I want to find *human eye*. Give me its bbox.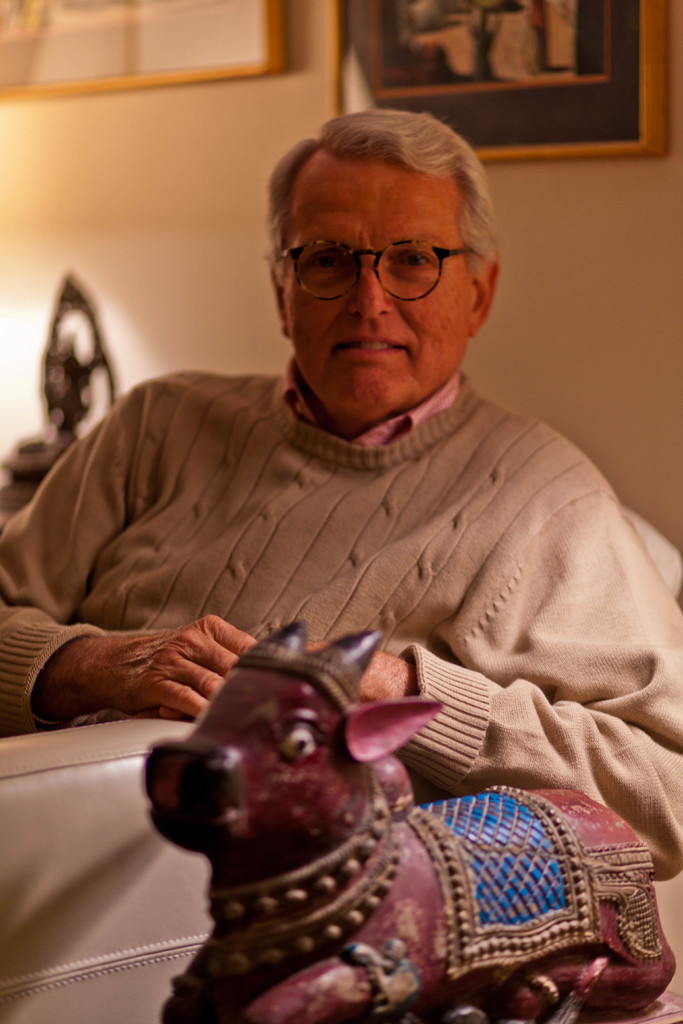
bbox(388, 241, 444, 280).
